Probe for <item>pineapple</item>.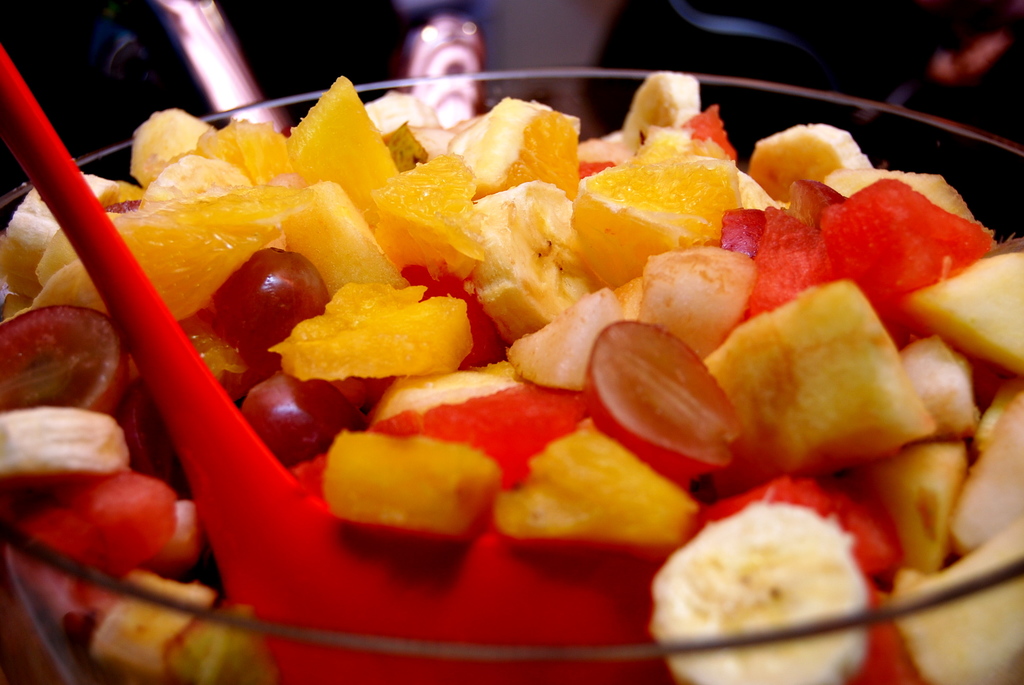
Probe result: bbox=[703, 274, 944, 498].
